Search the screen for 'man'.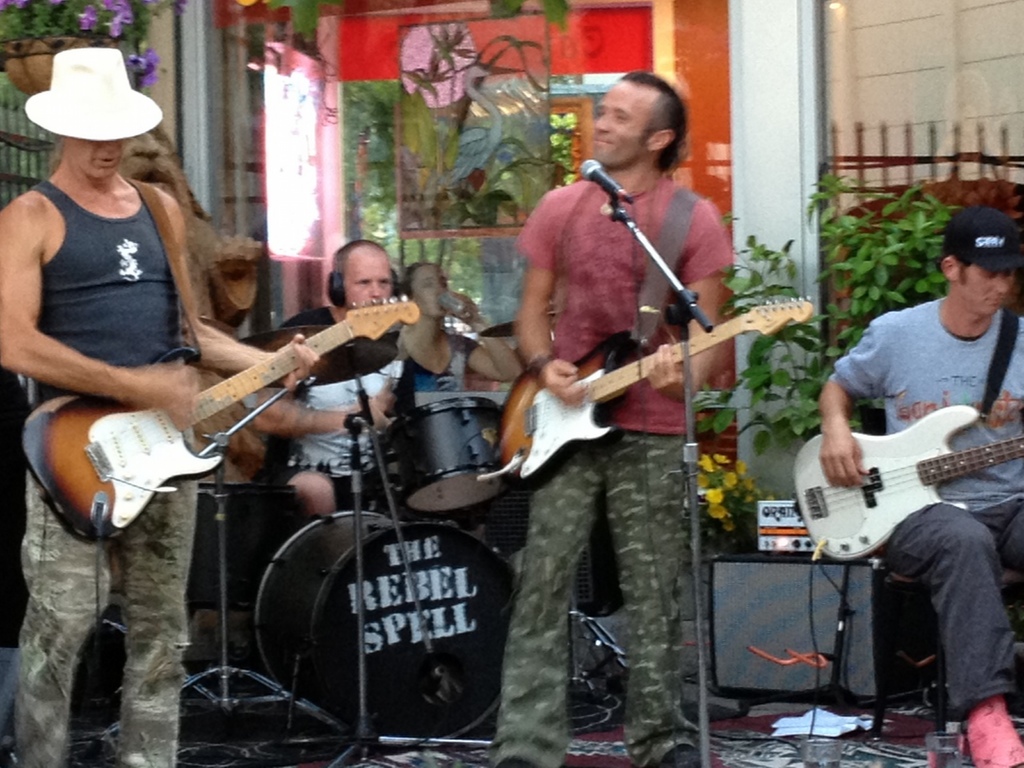
Found at 801/217/1023/679.
